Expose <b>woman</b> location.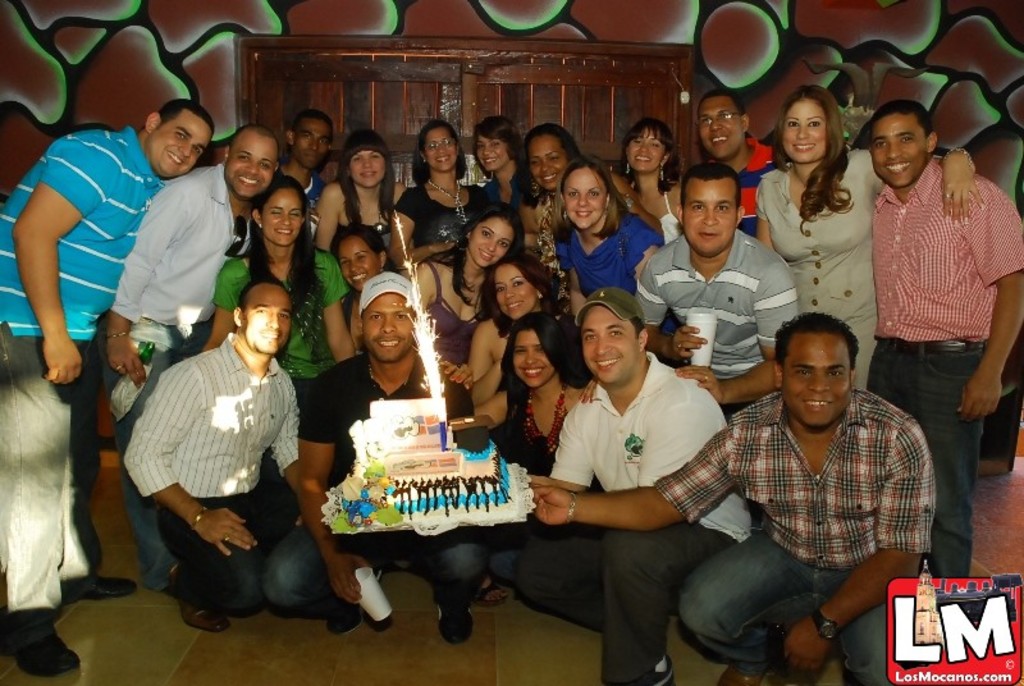
Exposed at crop(520, 122, 573, 235).
